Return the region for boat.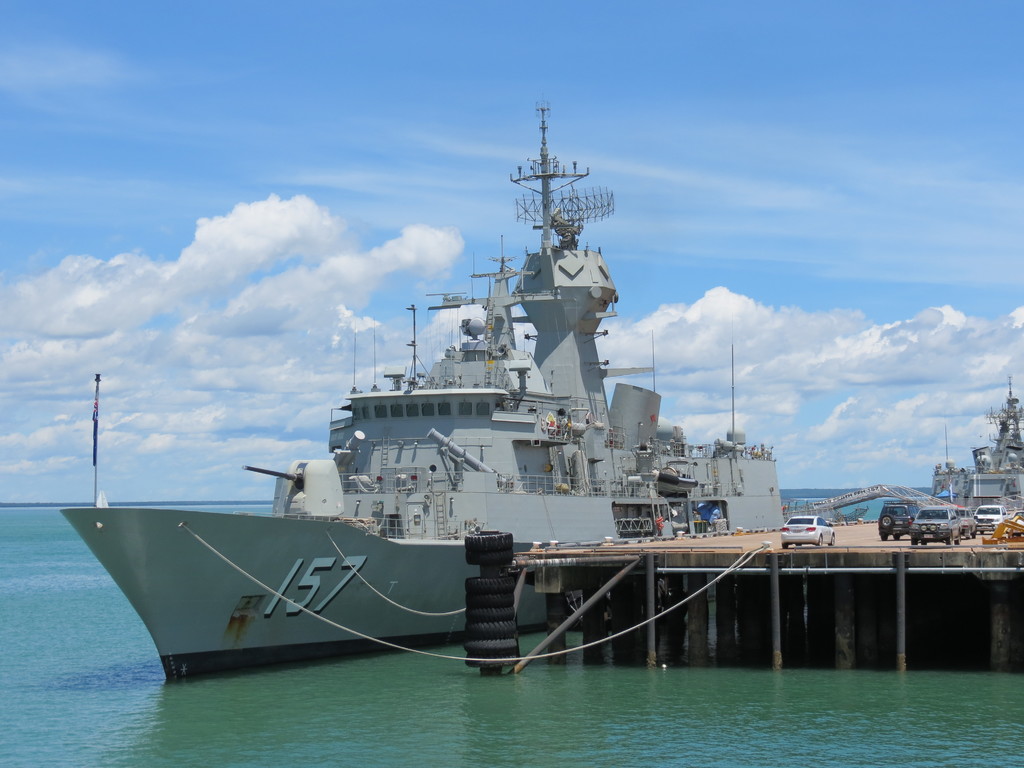
left=53, top=99, right=895, bottom=660.
